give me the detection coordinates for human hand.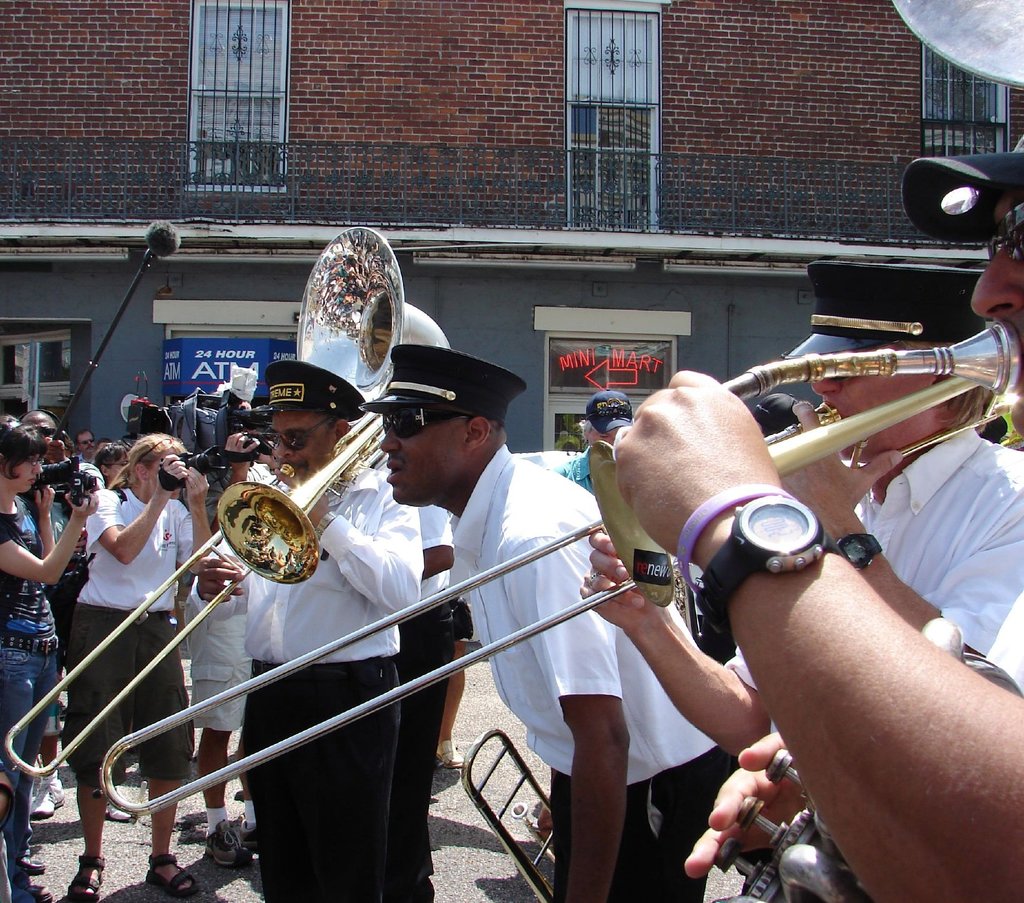
[x1=775, y1=400, x2=905, y2=527].
